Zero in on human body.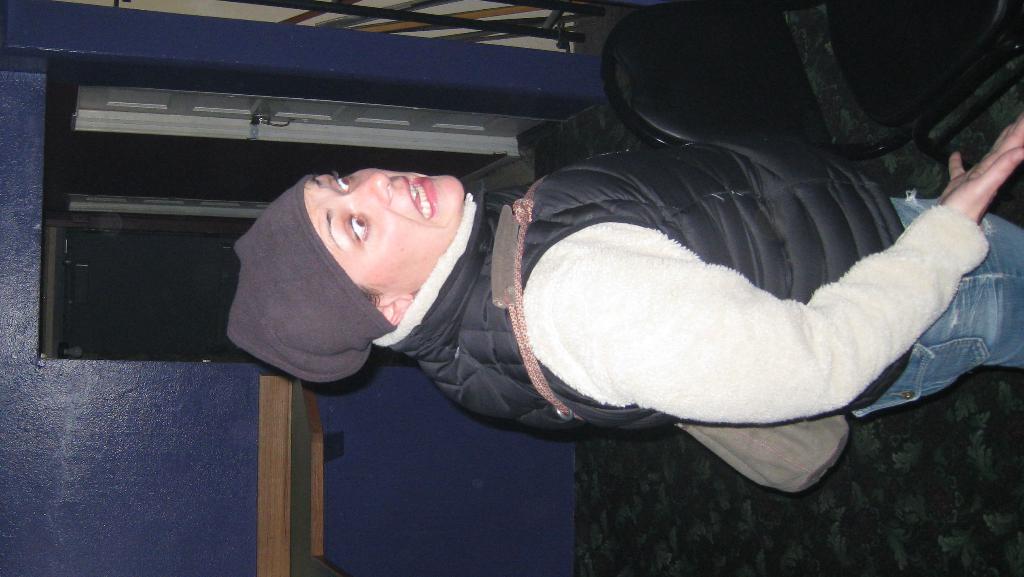
Zeroed in: Rect(214, 24, 954, 473).
